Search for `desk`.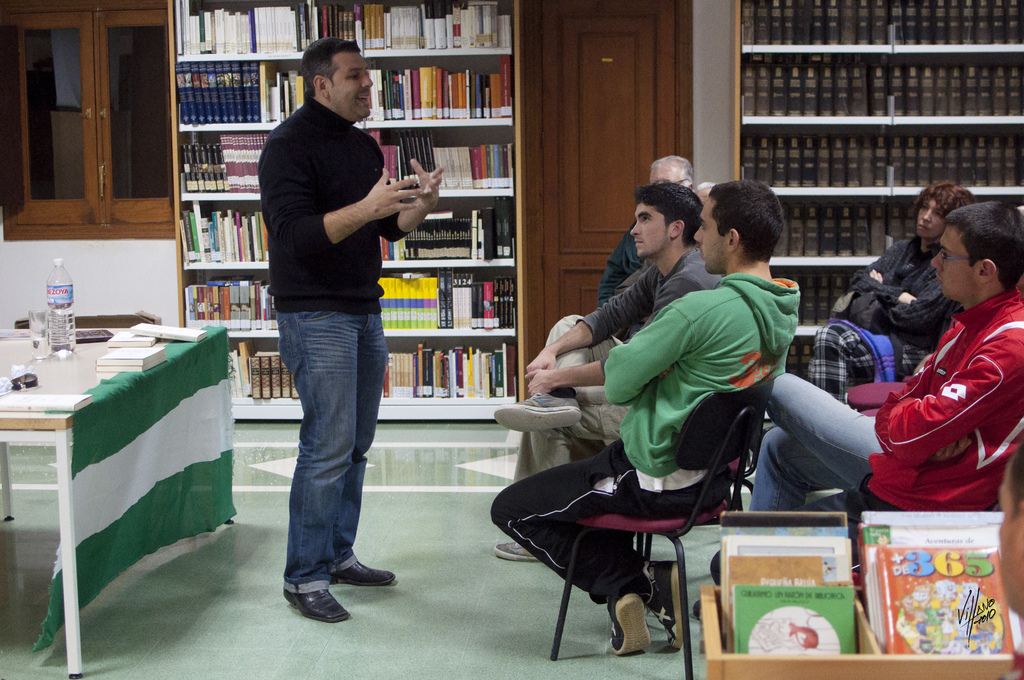
Found at select_region(0, 334, 220, 677).
